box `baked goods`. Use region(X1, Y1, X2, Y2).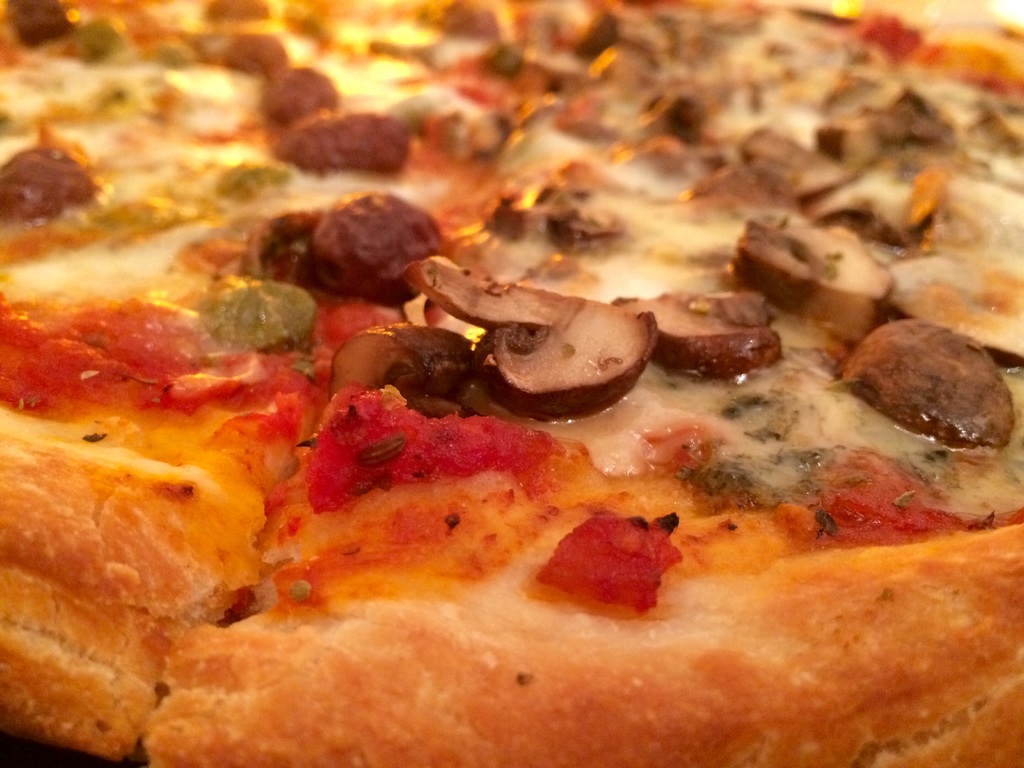
region(0, 0, 1023, 767).
